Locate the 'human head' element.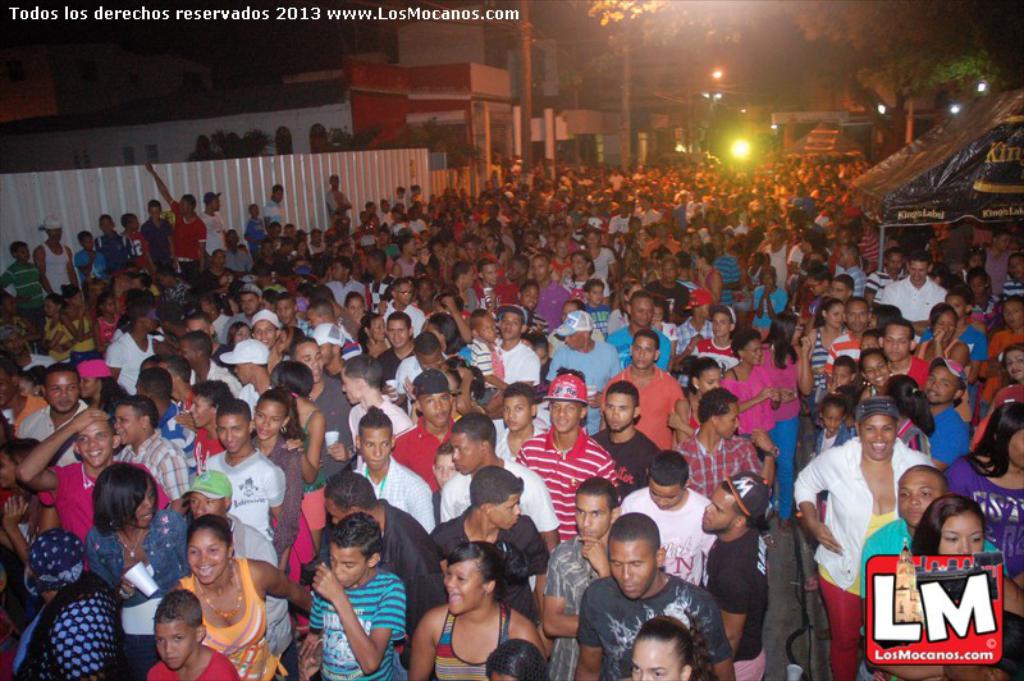
Element bbox: {"x1": 686, "y1": 356, "x2": 726, "y2": 393}.
